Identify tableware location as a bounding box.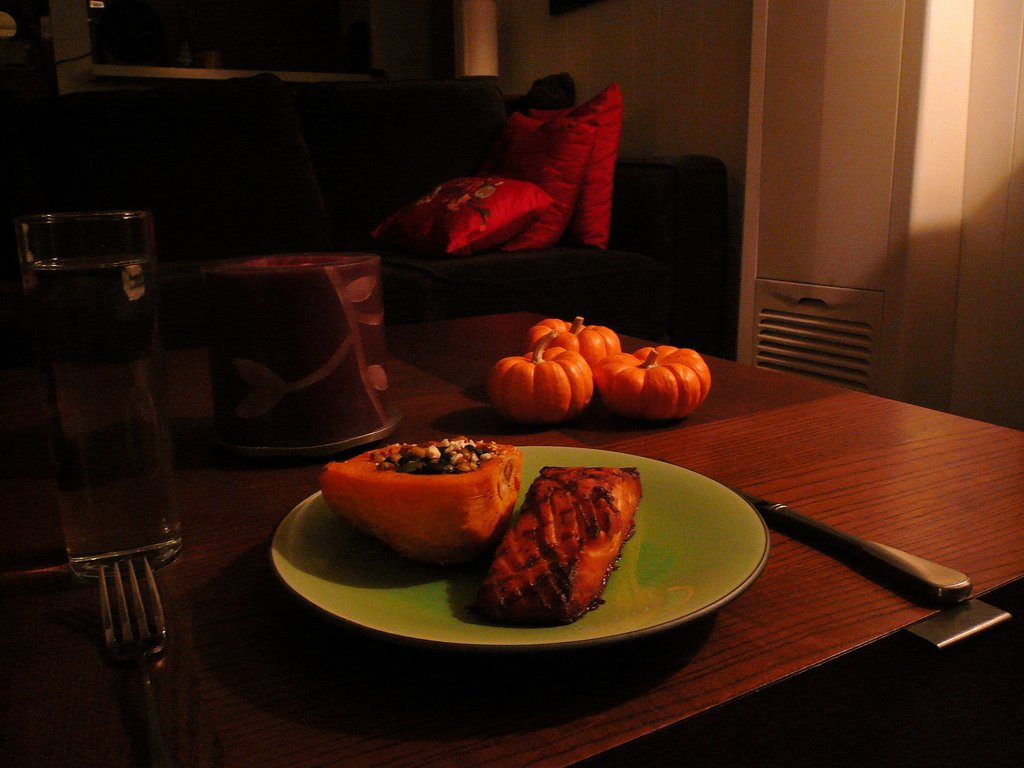
95,554,165,767.
